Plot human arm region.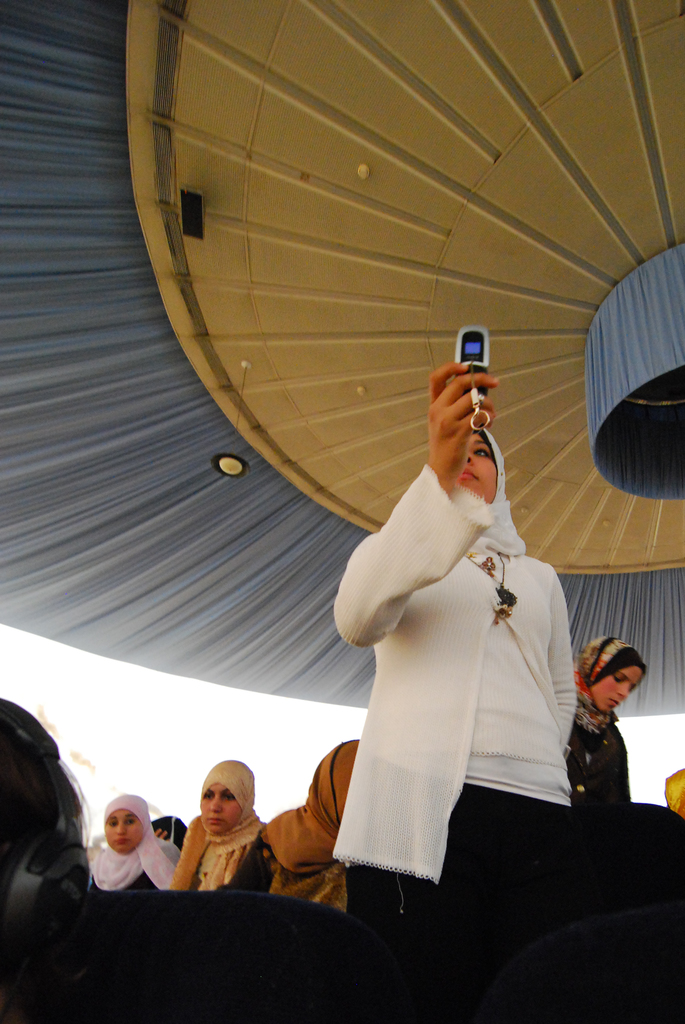
Plotted at [left=337, top=370, right=485, bottom=645].
